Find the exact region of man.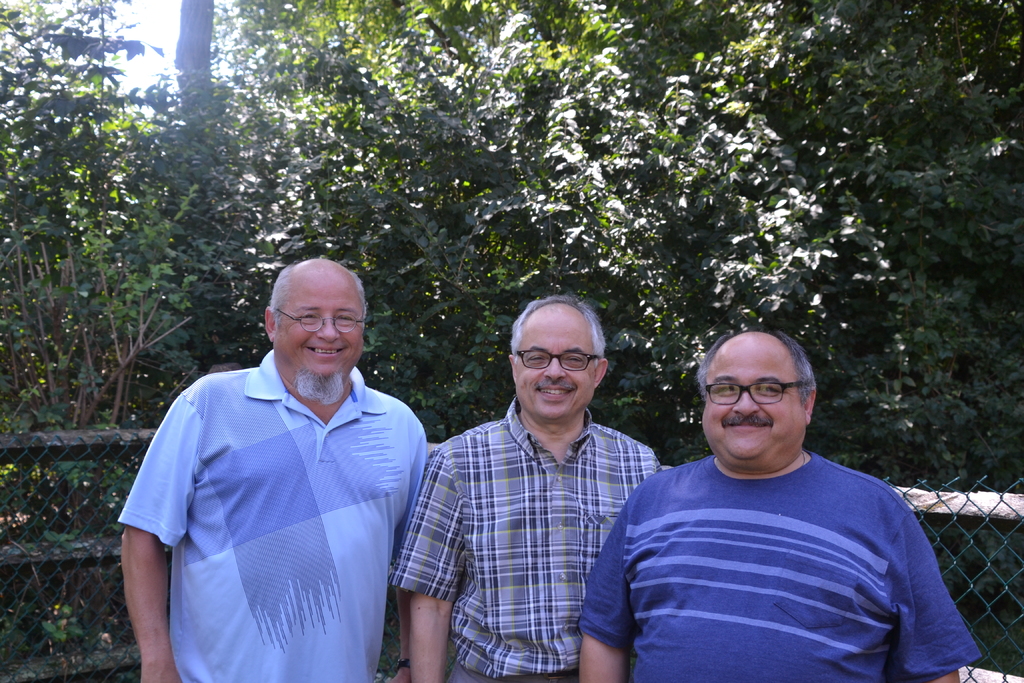
Exact region: 118/249/439/682.
